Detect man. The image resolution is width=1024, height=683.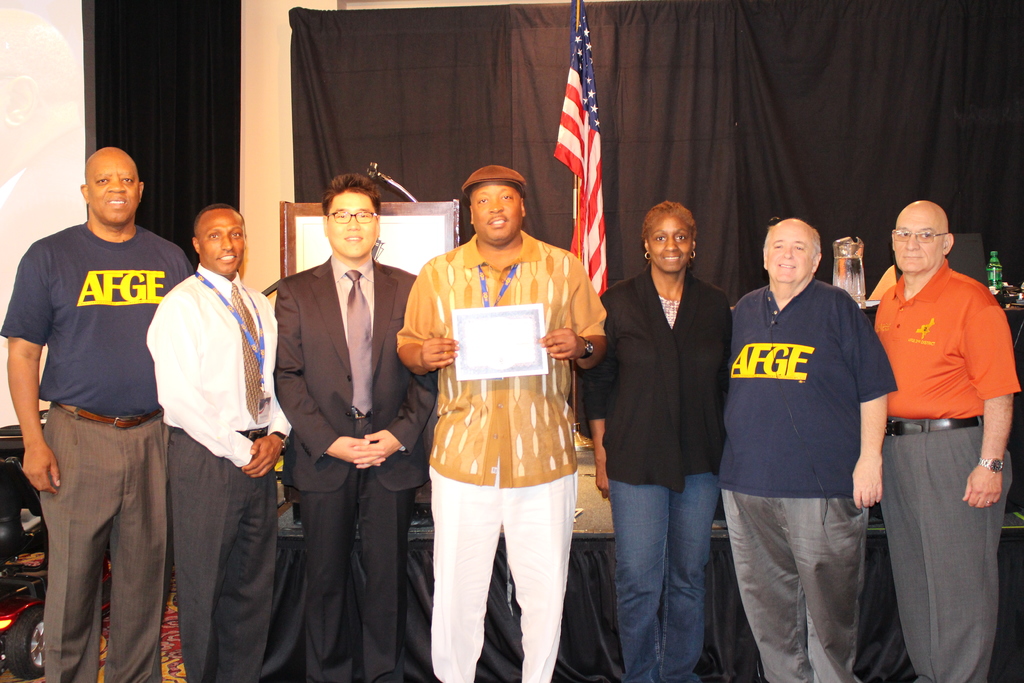
detection(15, 105, 176, 682).
